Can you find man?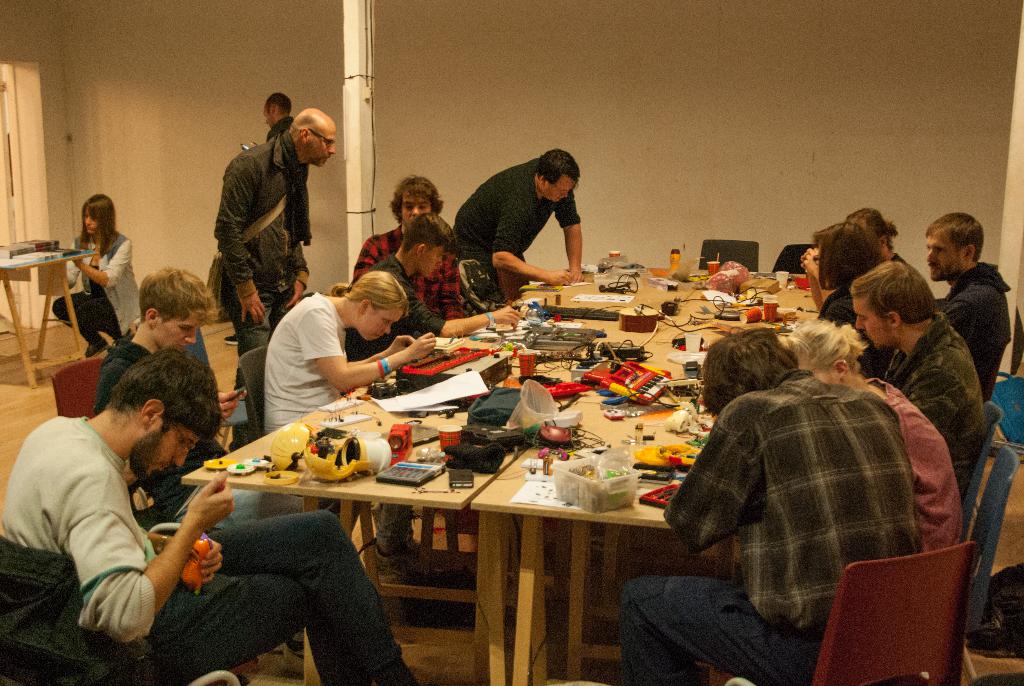
Yes, bounding box: crop(457, 153, 586, 311).
